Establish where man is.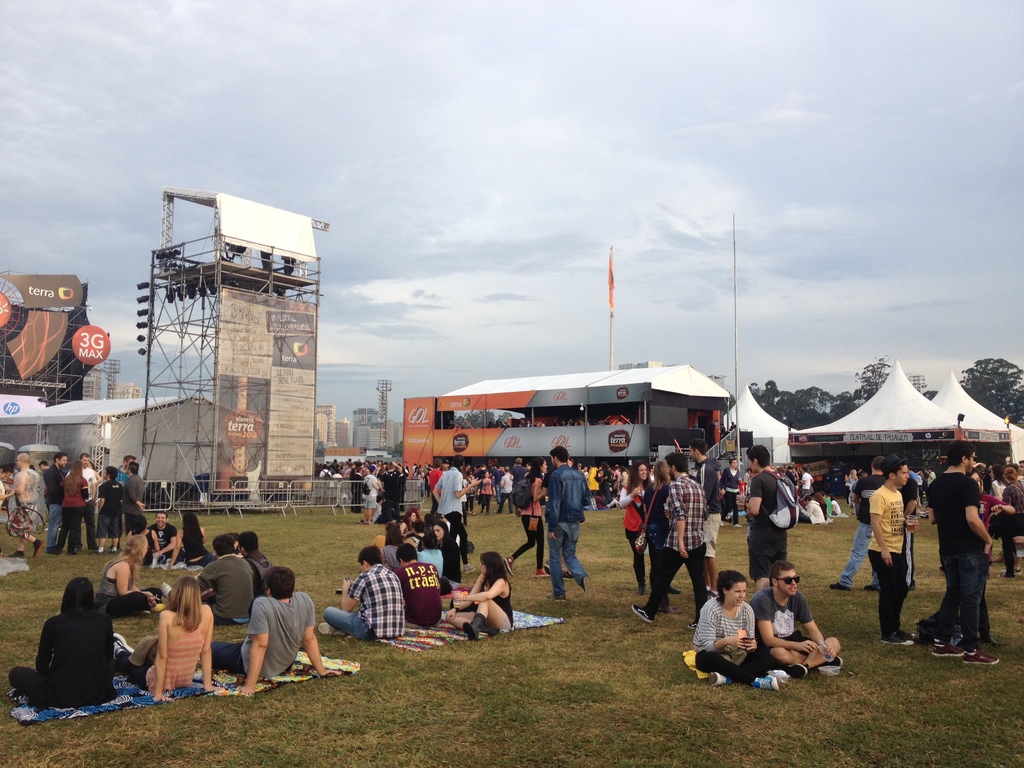
Established at select_region(198, 534, 256, 625).
